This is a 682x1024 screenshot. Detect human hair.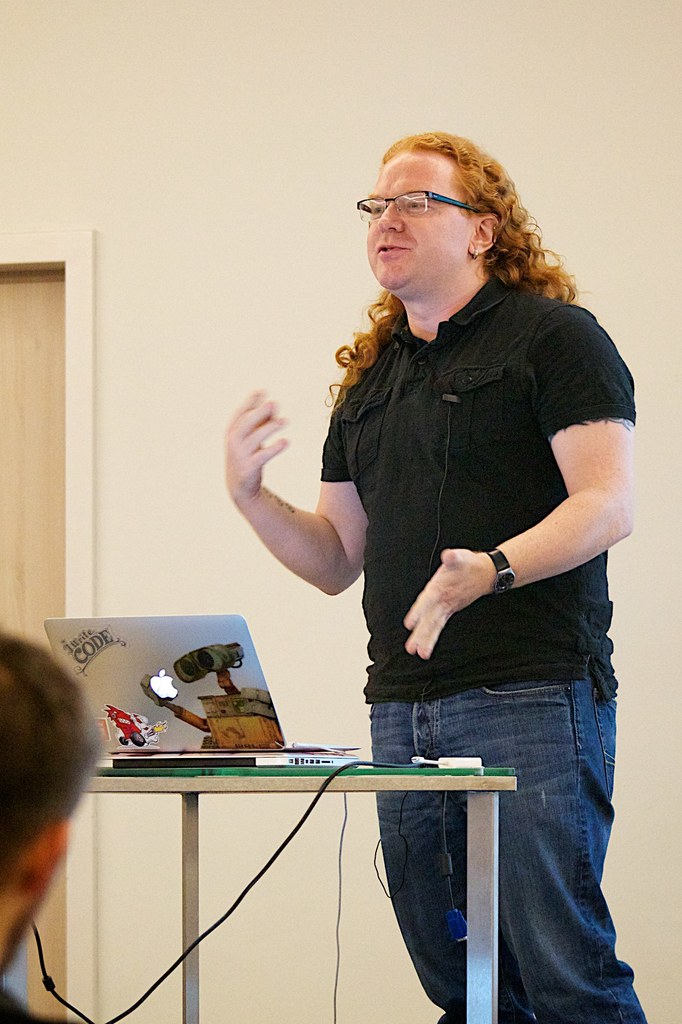
[x1=0, y1=630, x2=110, y2=902].
